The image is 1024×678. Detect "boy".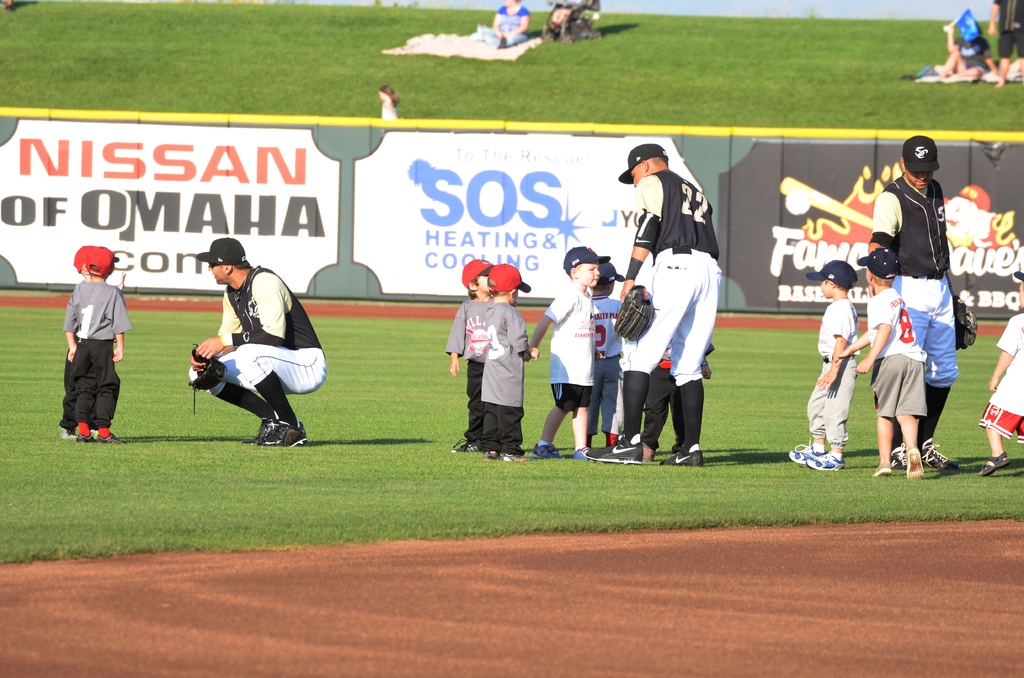
Detection: (x1=60, y1=248, x2=131, y2=443).
